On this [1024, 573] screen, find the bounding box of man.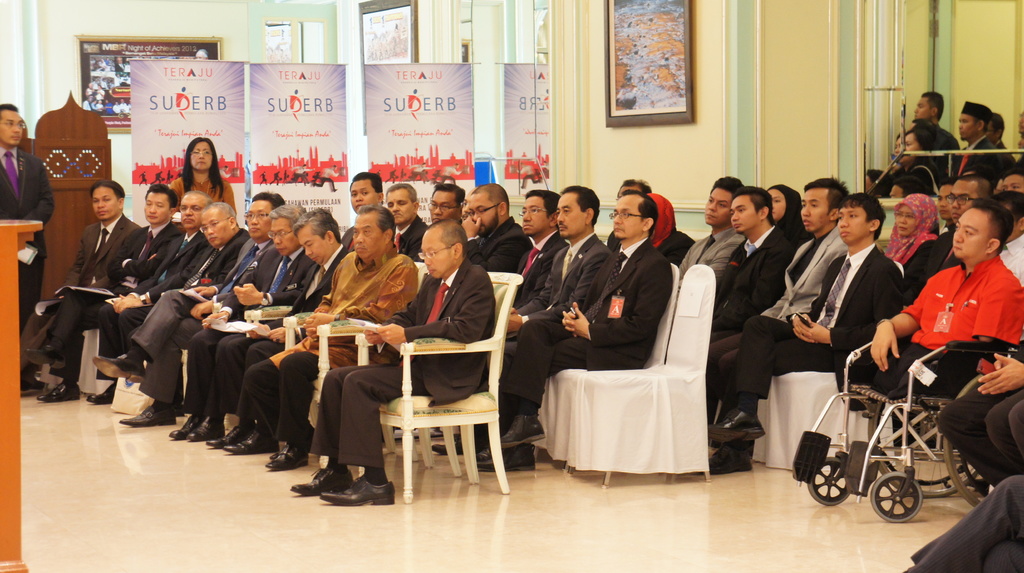
Bounding box: (x1=941, y1=99, x2=1004, y2=192).
